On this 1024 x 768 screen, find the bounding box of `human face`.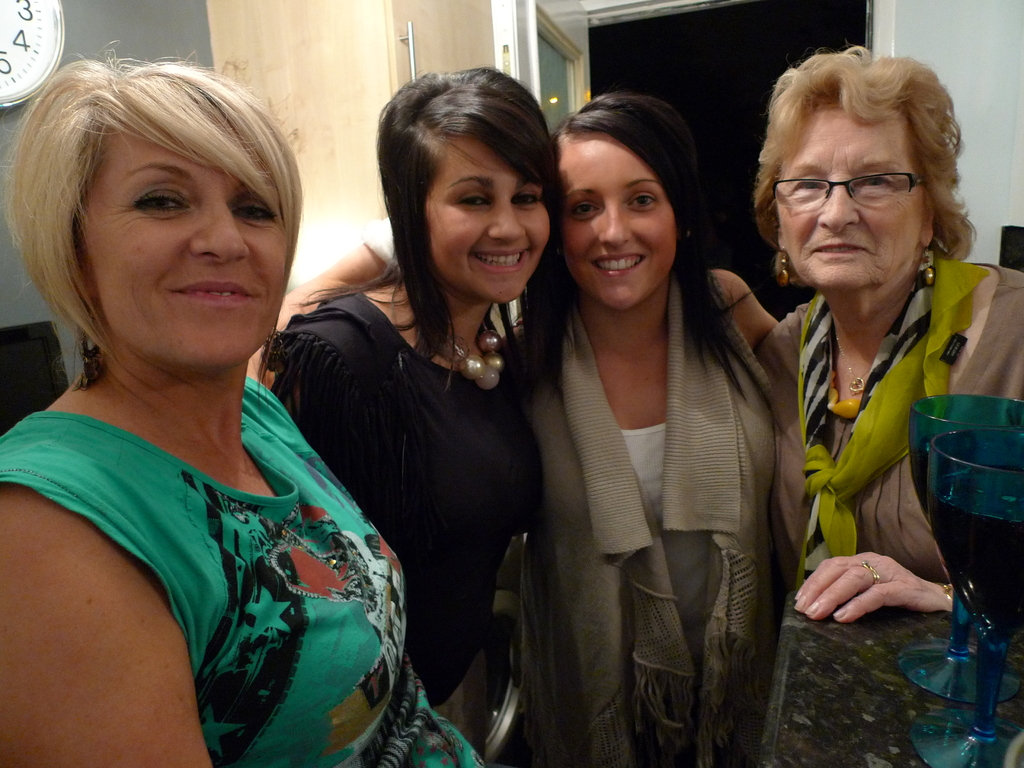
Bounding box: box=[771, 102, 931, 285].
